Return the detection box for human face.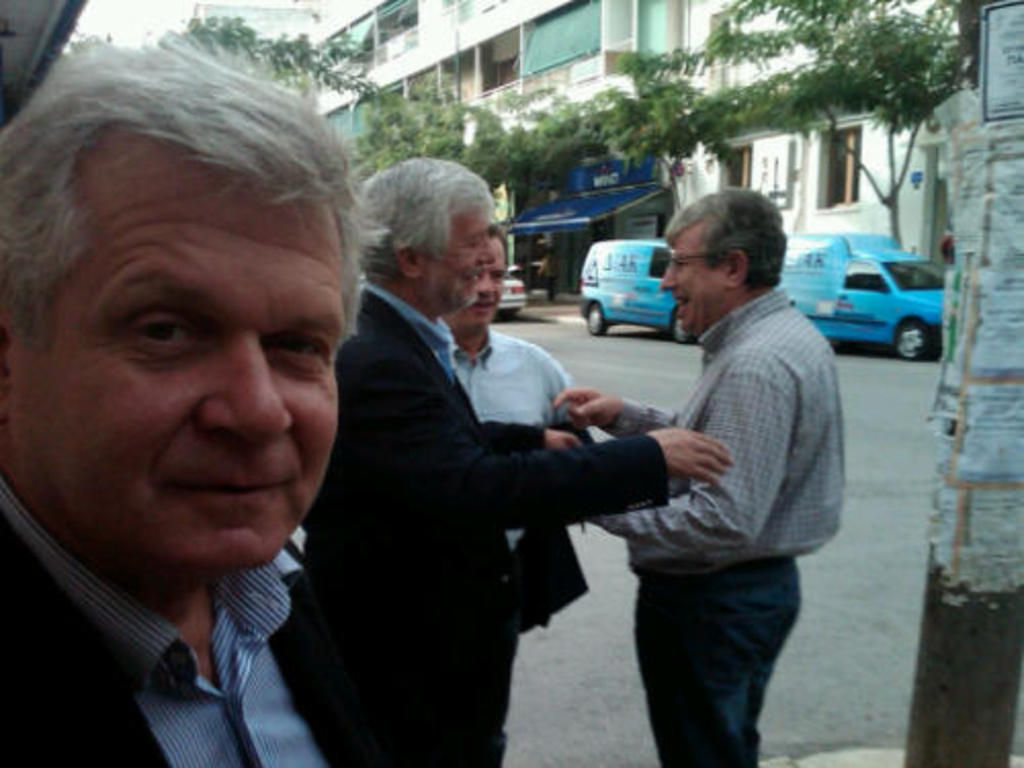
region(29, 156, 346, 578).
